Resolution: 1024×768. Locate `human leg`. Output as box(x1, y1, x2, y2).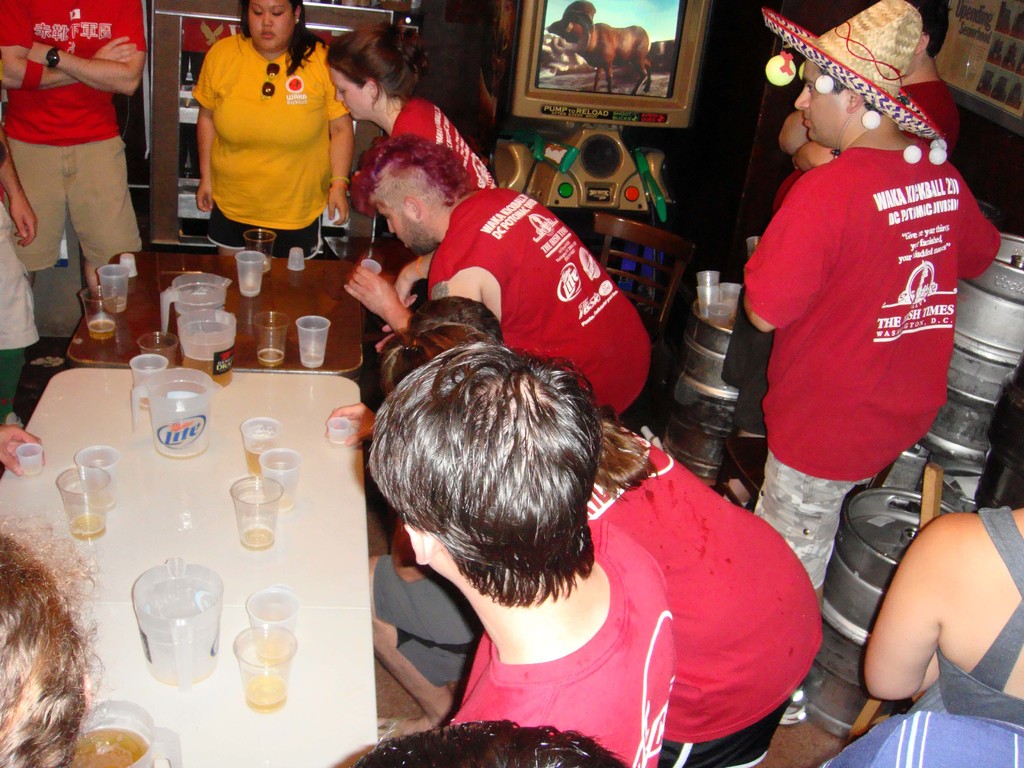
box(716, 374, 771, 511).
